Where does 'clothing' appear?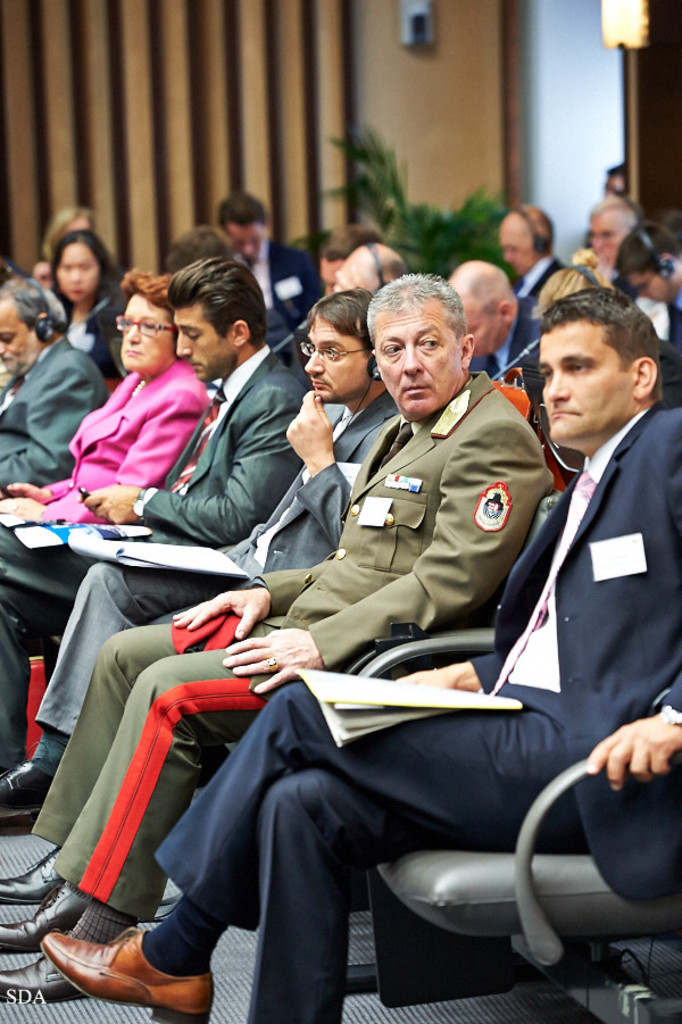
Appears at box=[35, 405, 406, 747].
